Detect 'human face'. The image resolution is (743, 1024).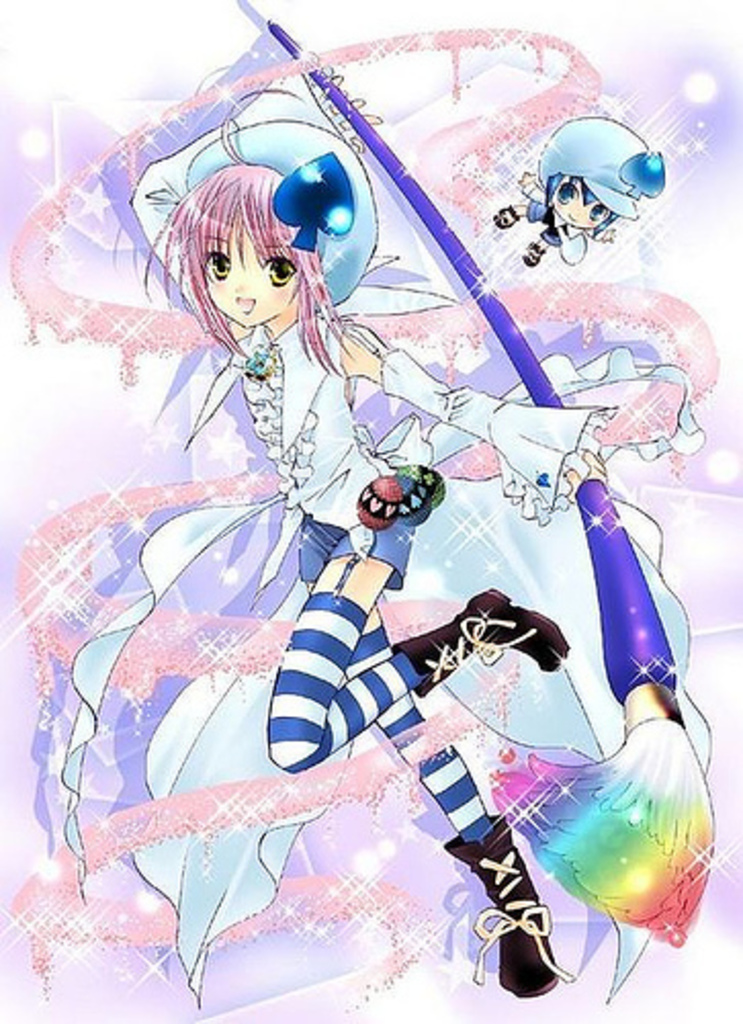
551 176 612 231.
